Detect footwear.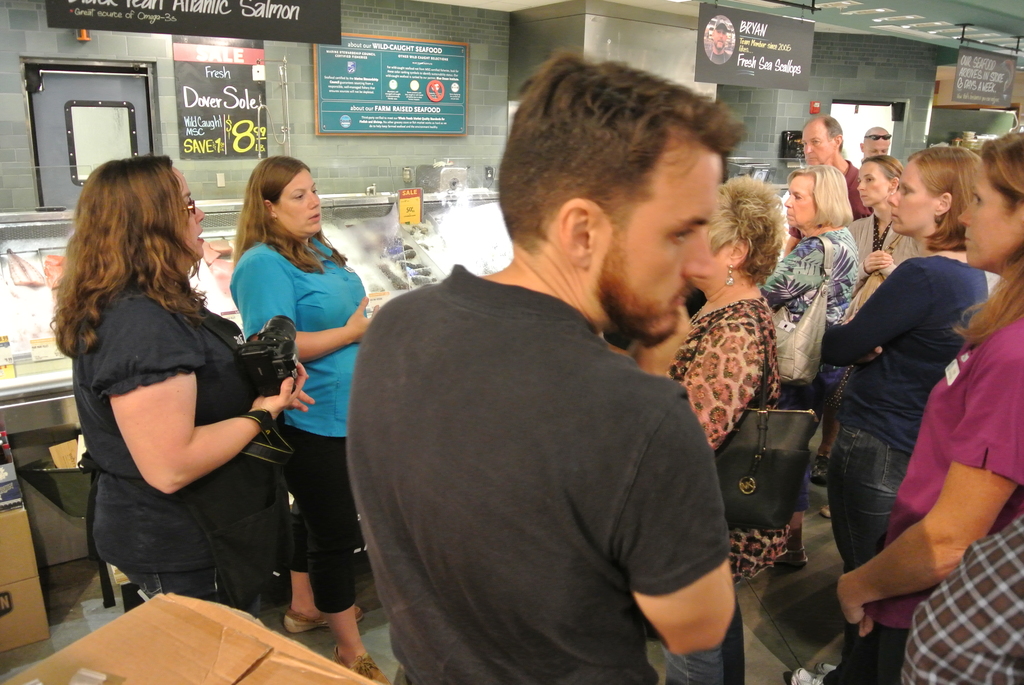
Detected at (x1=278, y1=609, x2=367, y2=633).
